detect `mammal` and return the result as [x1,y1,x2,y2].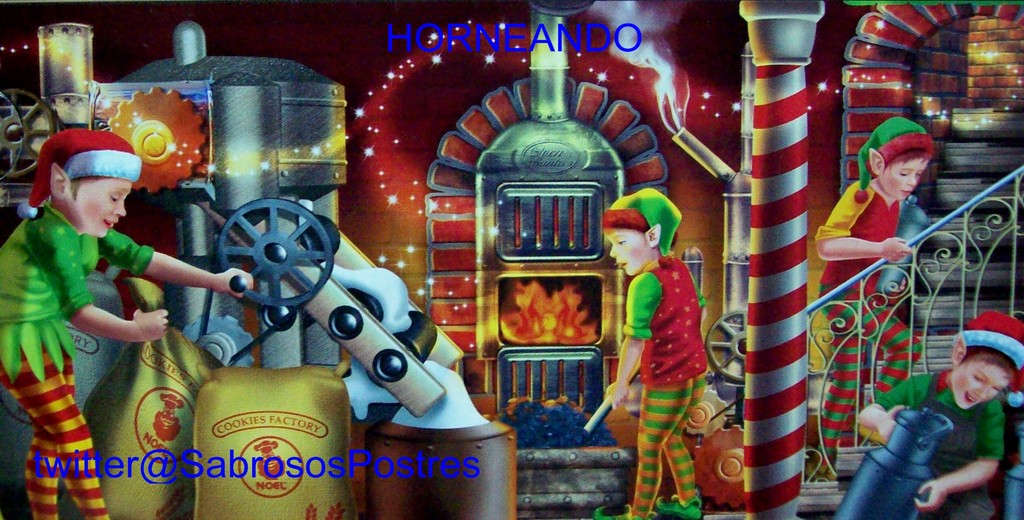
[0,126,252,519].
